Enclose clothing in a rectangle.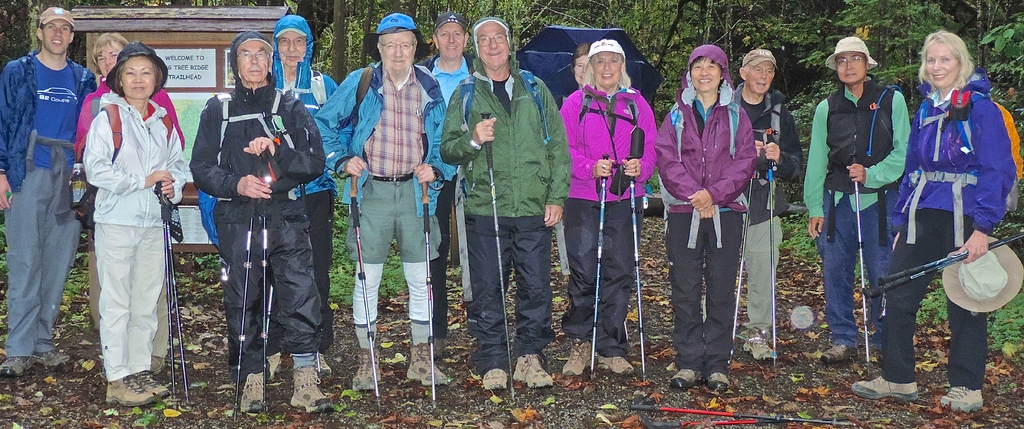
BBox(263, 5, 346, 207).
